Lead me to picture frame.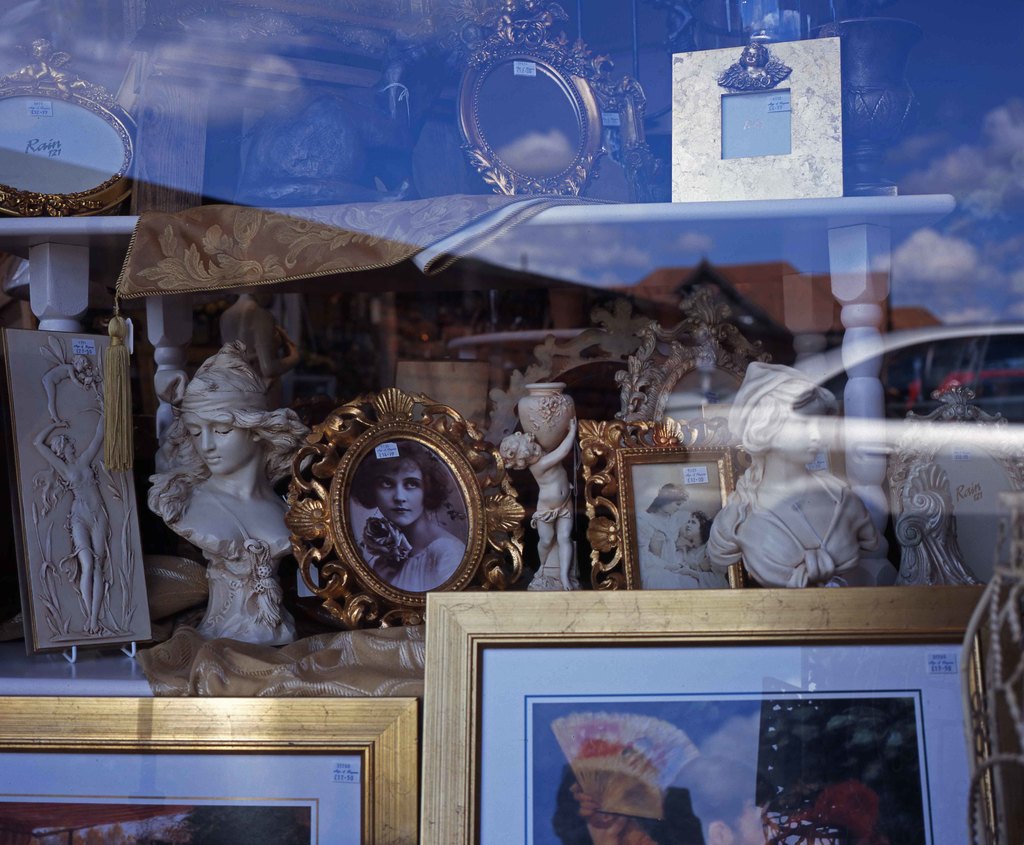
Lead to BBox(578, 417, 755, 582).
